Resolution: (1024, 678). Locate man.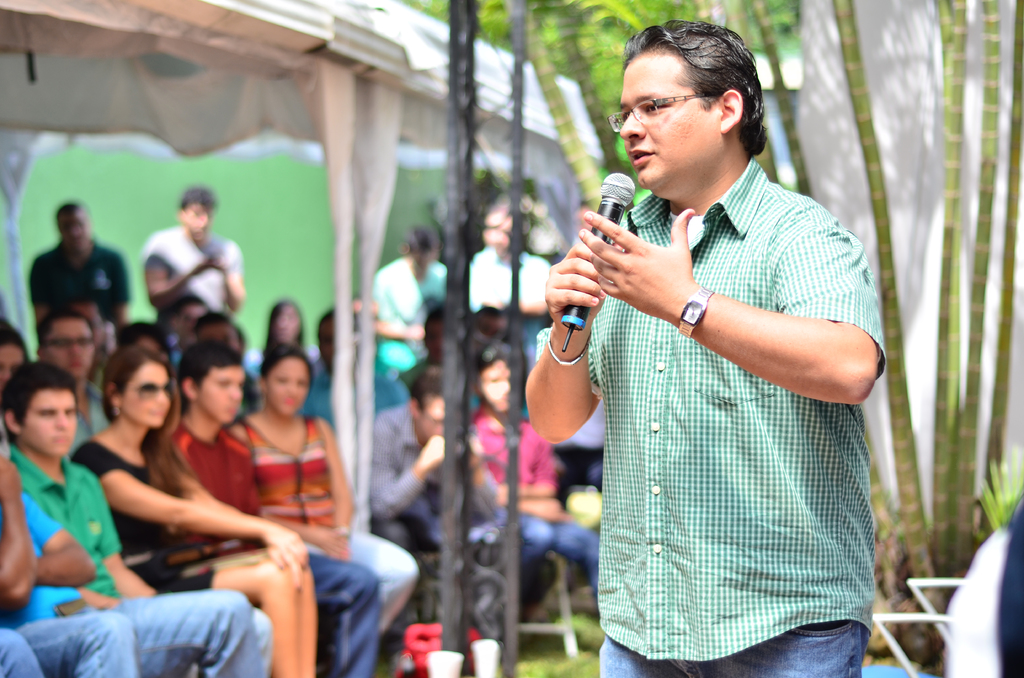
bbox=[0, 364, 279, 677].
